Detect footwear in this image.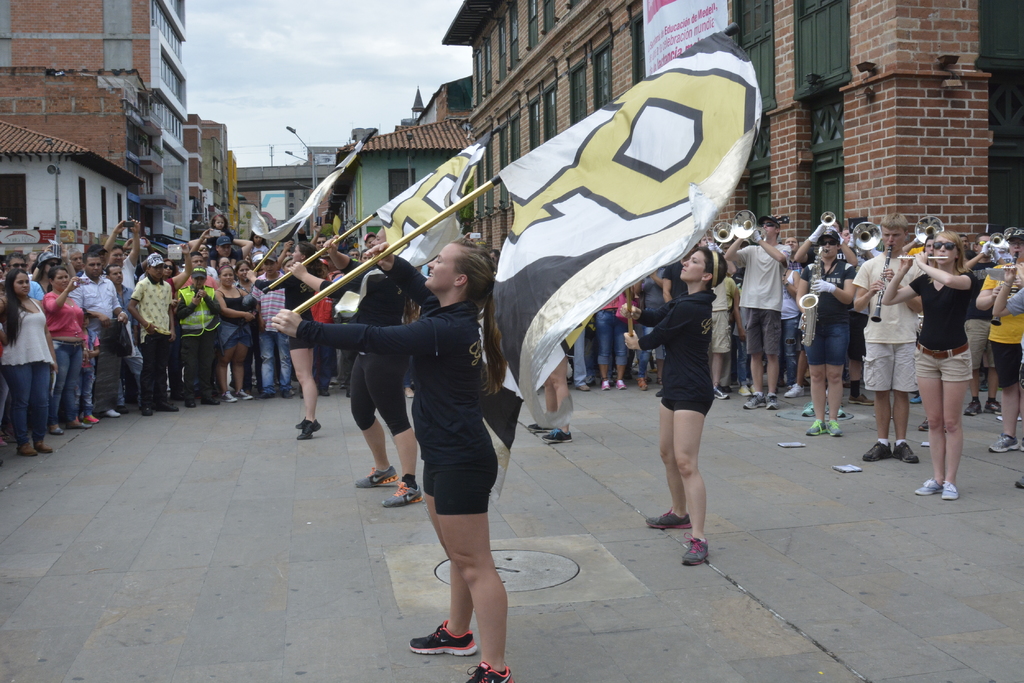
Detection: (828,421,840,439).
